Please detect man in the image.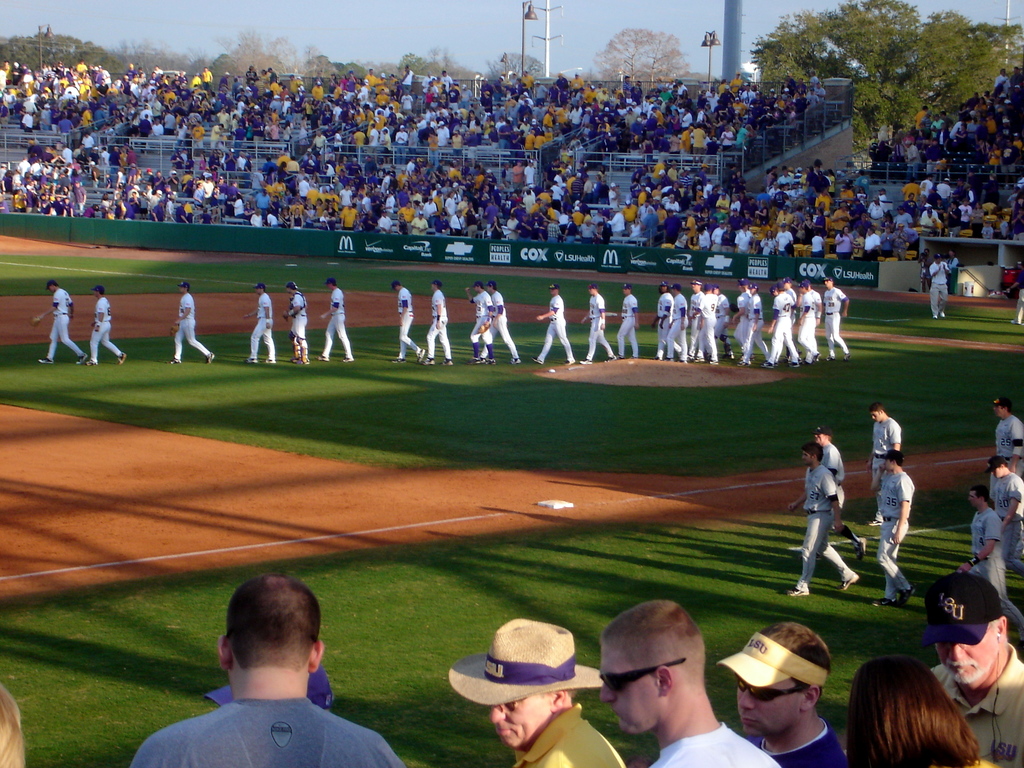
657,282,692,362.
